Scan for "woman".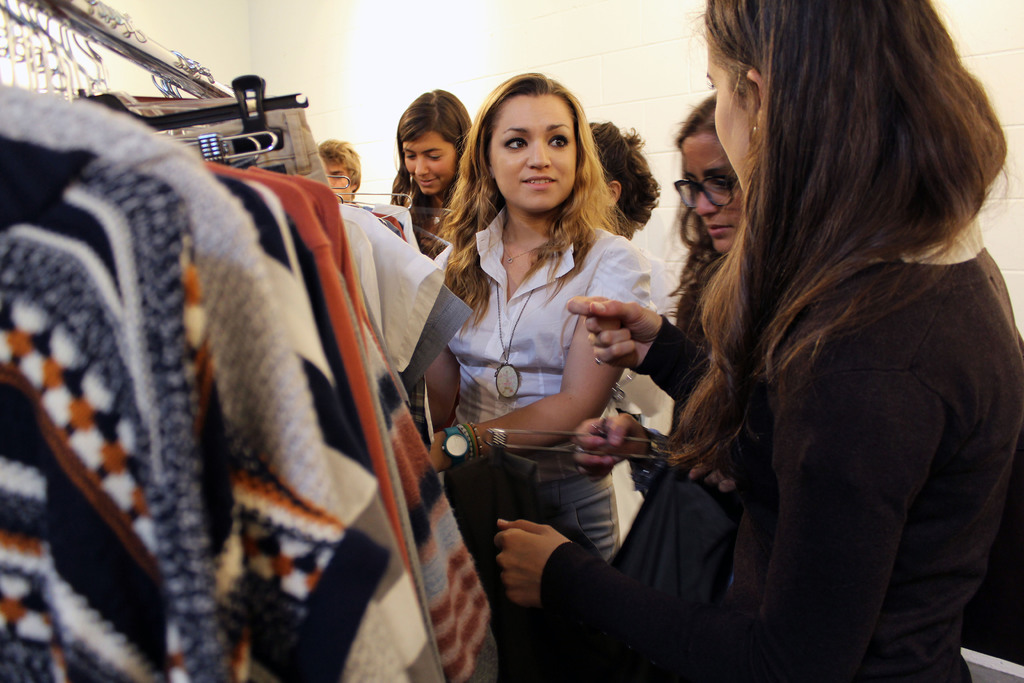
Scan result: locate(395, 83, 478, 300).
